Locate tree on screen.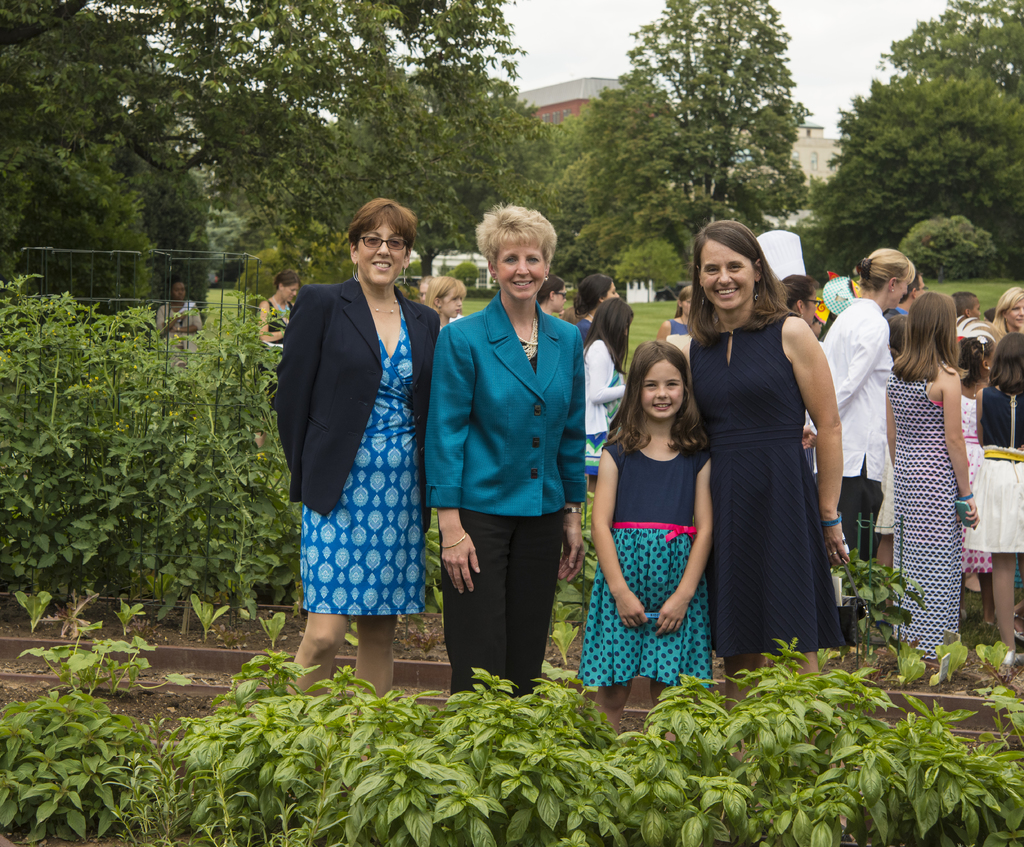
On screen at [x1=0, y1=0, x2=497, y2=296].
